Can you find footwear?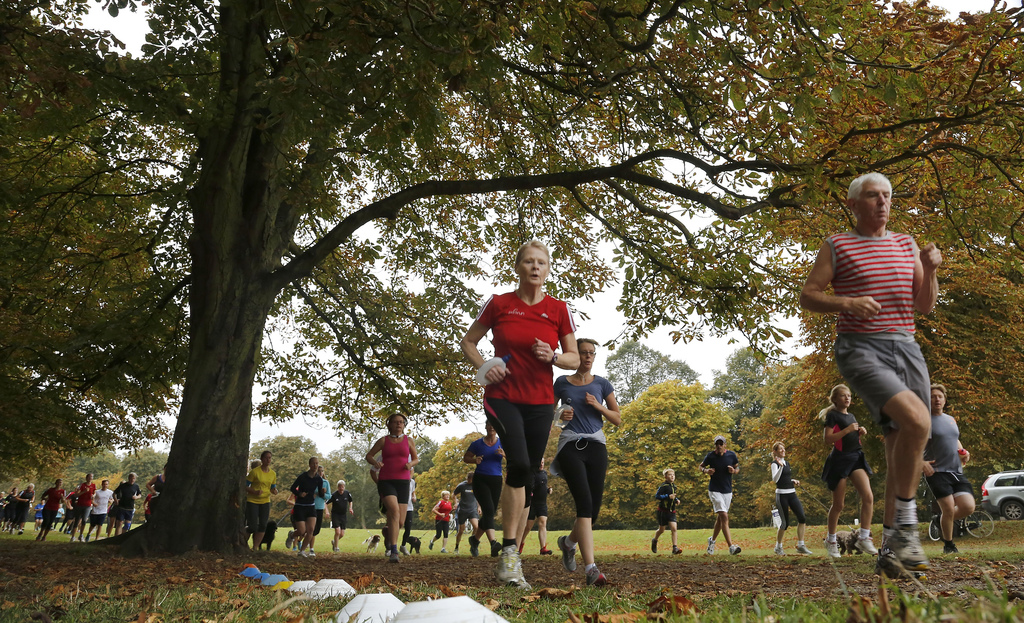
Yes, bounding box: left=797, top=544, right=812, bottom=556.
